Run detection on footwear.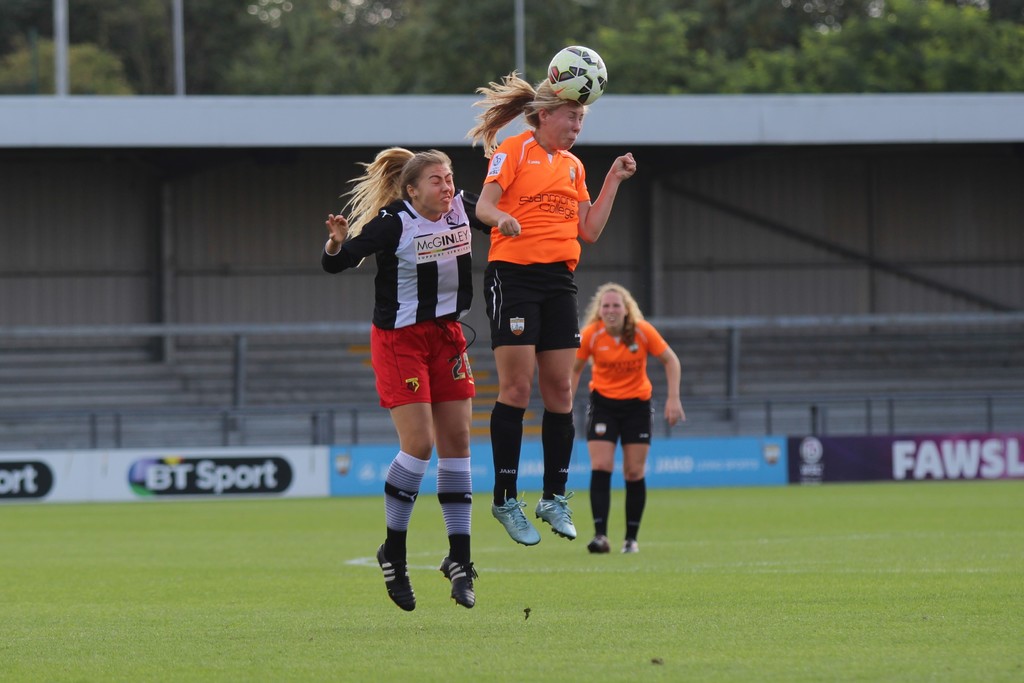
Result: (429,547,482,617).
